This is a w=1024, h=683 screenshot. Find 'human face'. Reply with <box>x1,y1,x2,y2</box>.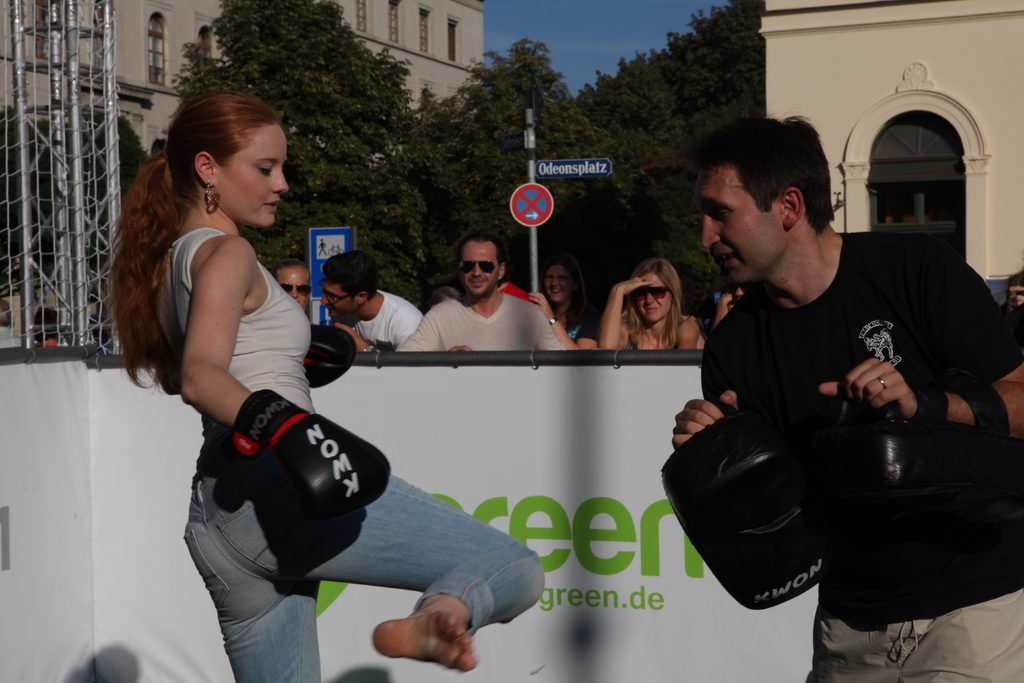
<box>276,260,319,327</box>.
